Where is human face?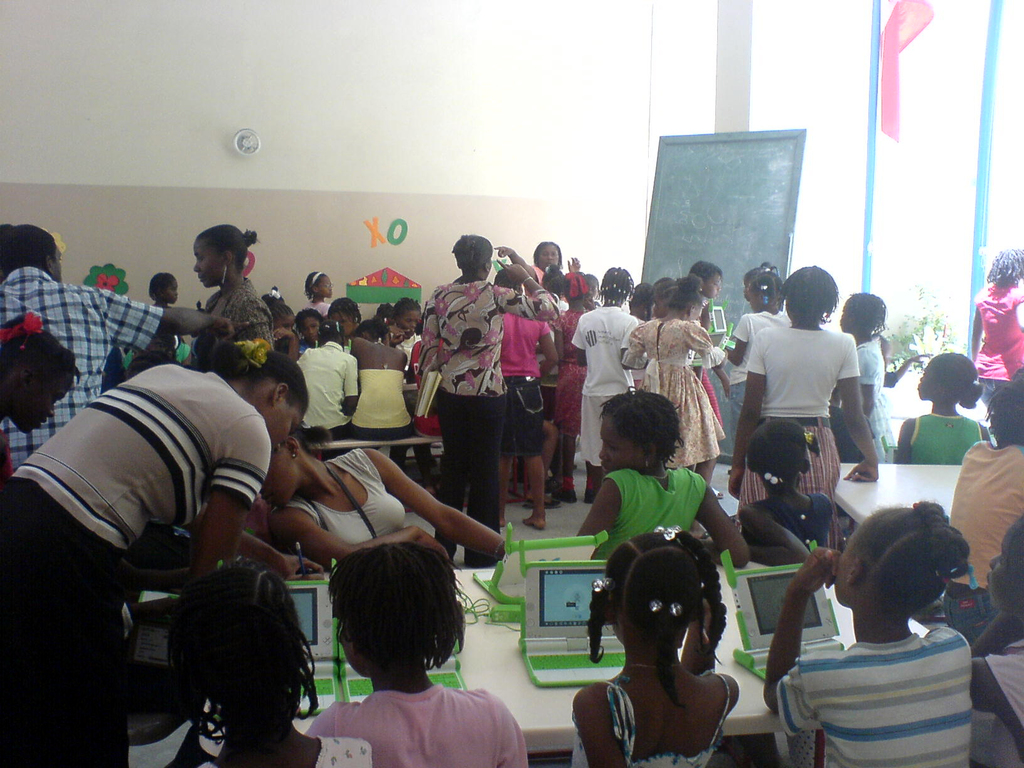
(163,278,177,305).
